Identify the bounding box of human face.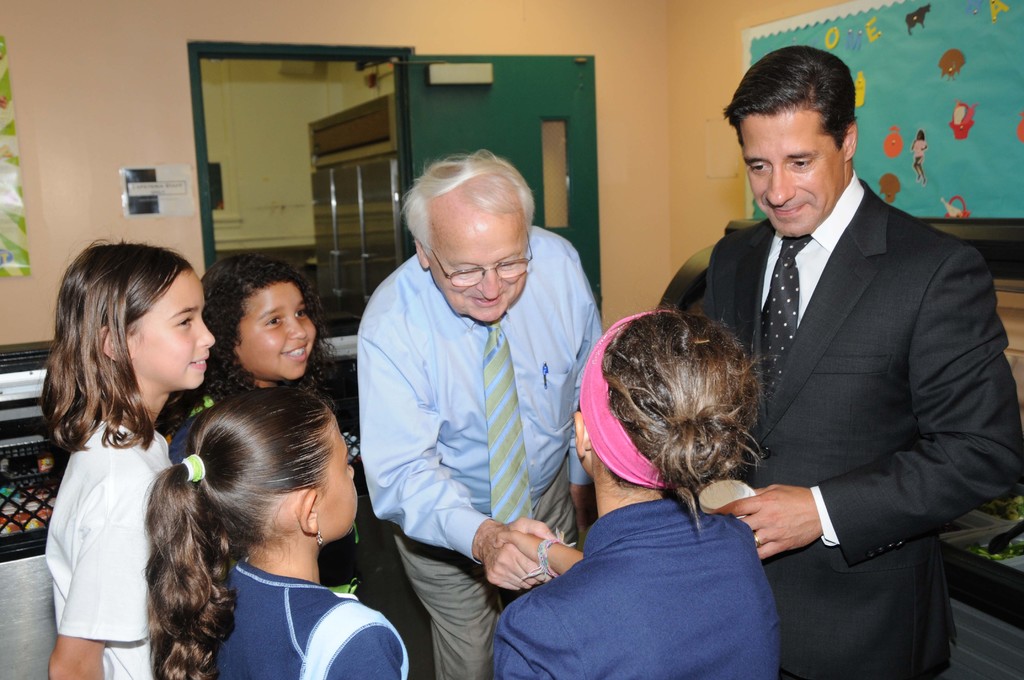
738/115/842/238.
